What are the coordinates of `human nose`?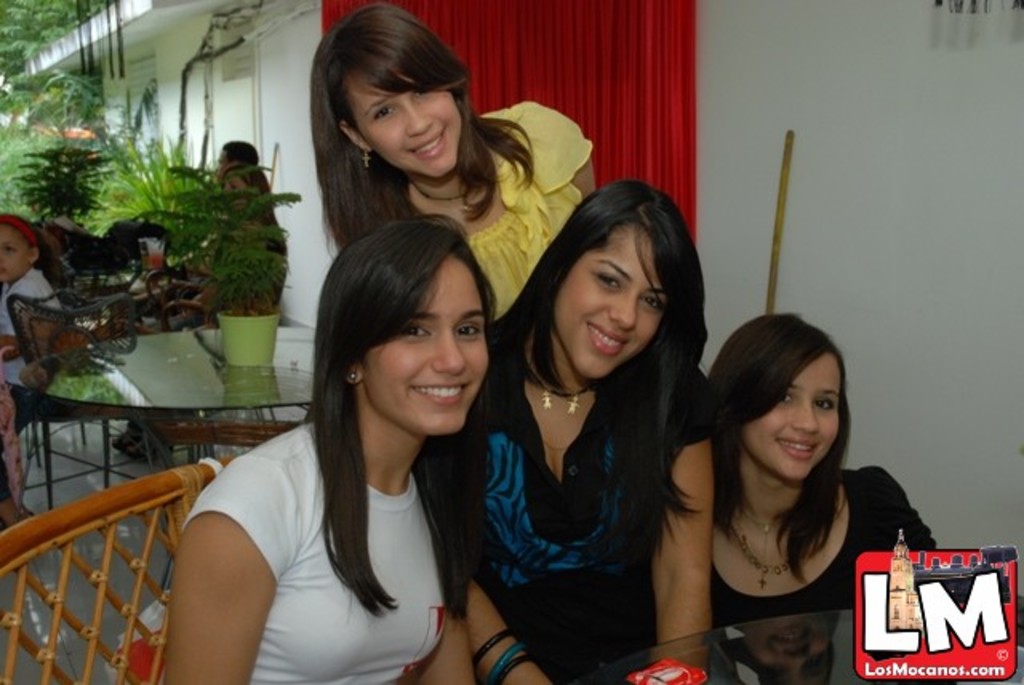
region(605, 293, 637, 331).
